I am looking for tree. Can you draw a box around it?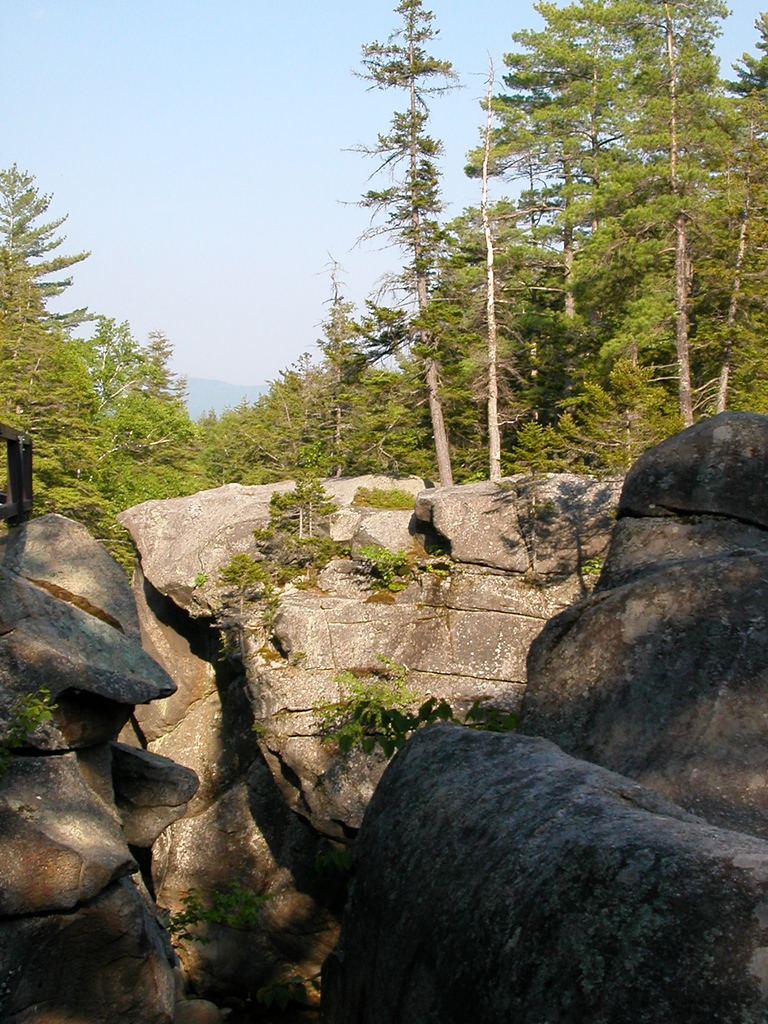
Sure, the bounding box is <bbox>328, 0, 465, 487</bbox>.
